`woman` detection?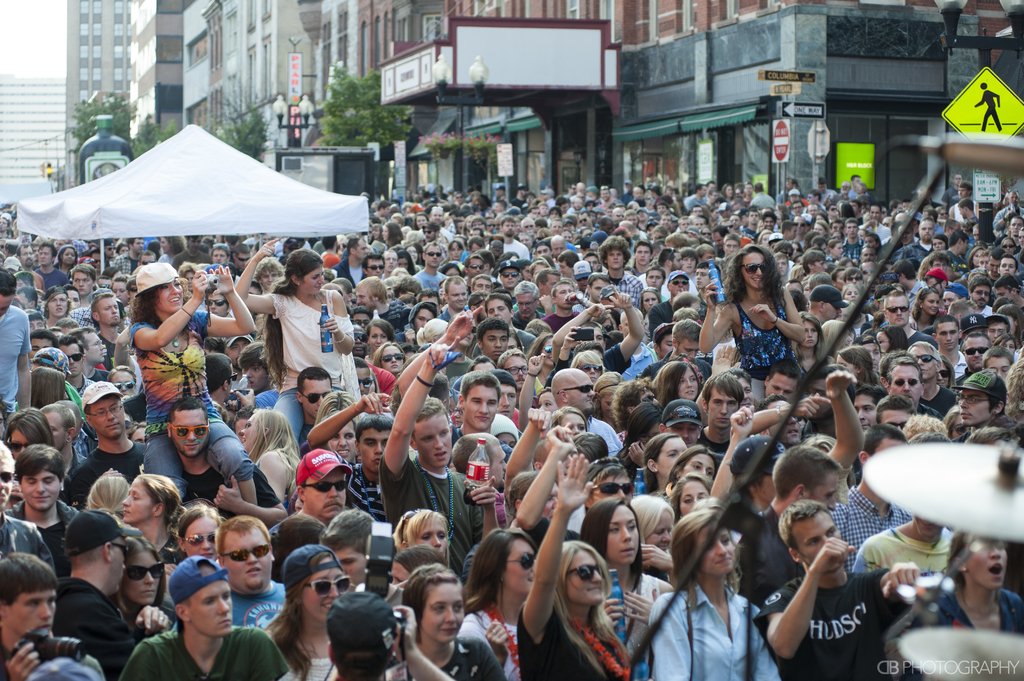
select_region(639, 285, 664, 317)
